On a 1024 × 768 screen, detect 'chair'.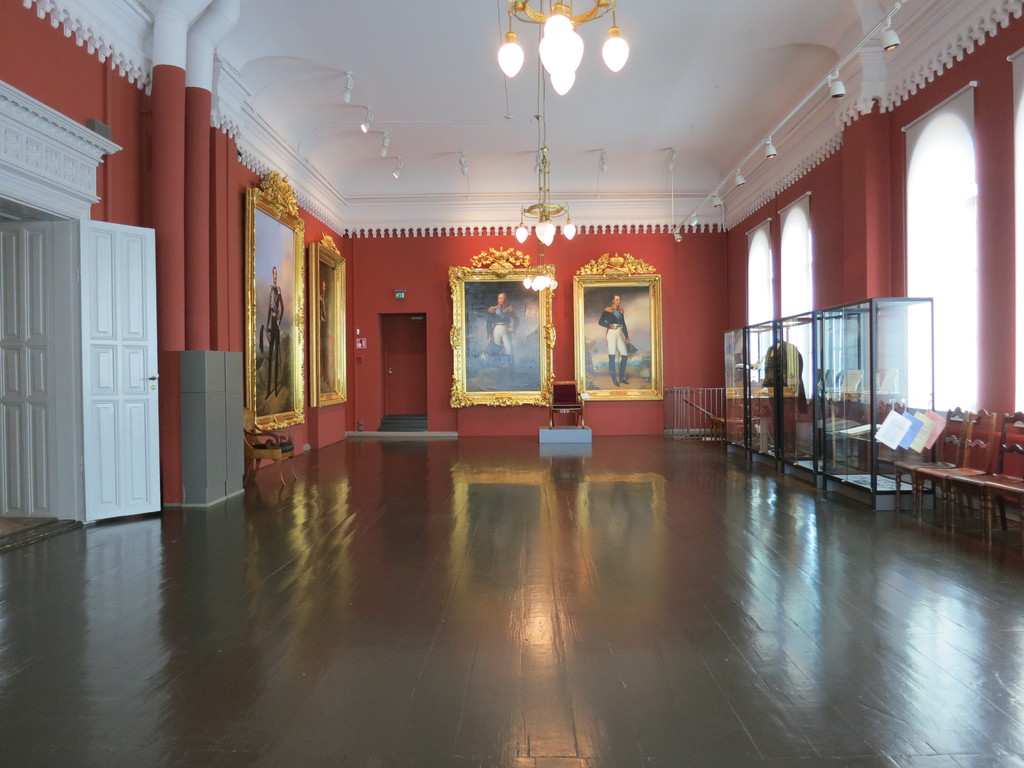
rect(933, 403, 998, 528).
